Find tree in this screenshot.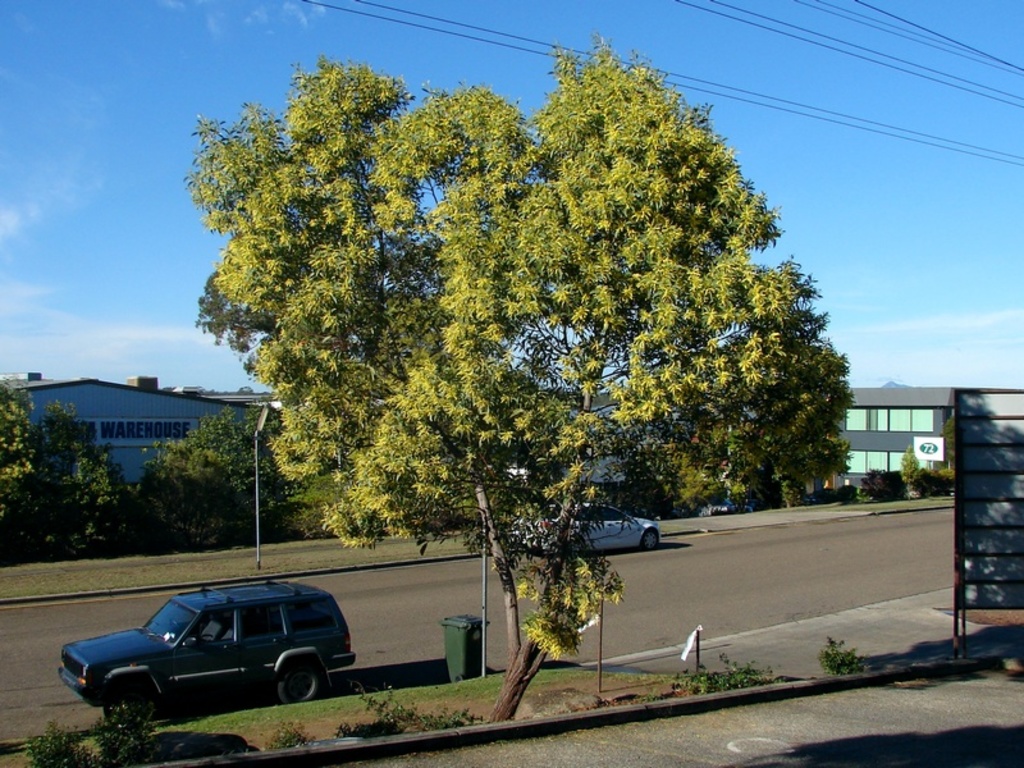
The bounding box for tree is {"left": 941, "top": 416, "right": 956, "bottom": 474}.
